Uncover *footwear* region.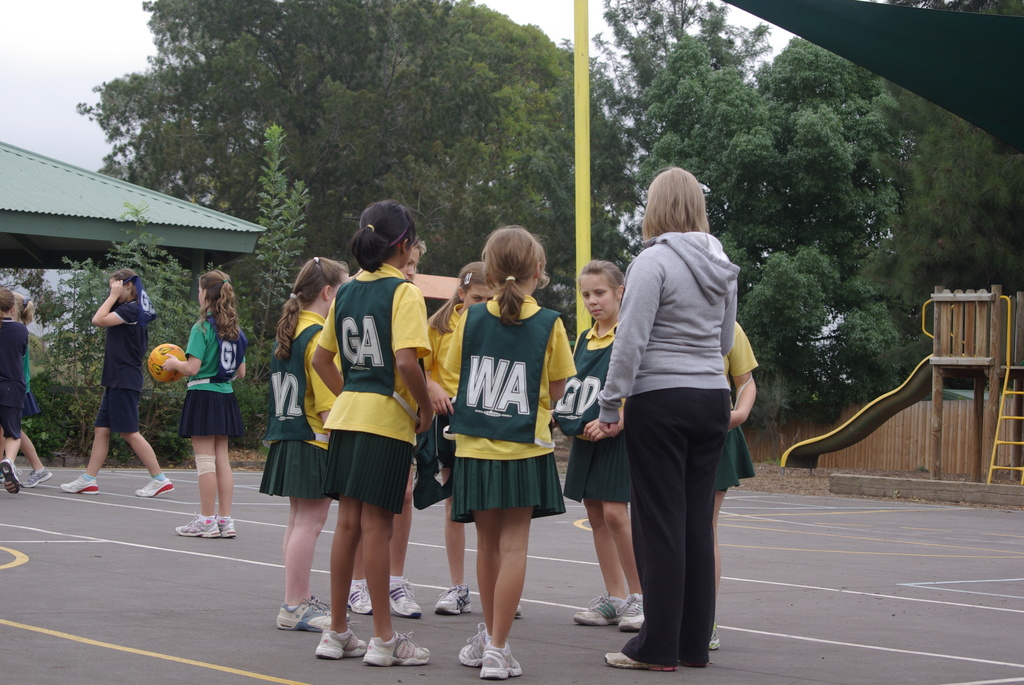
Uncovered: bbox(604, 647, 675, 672).
